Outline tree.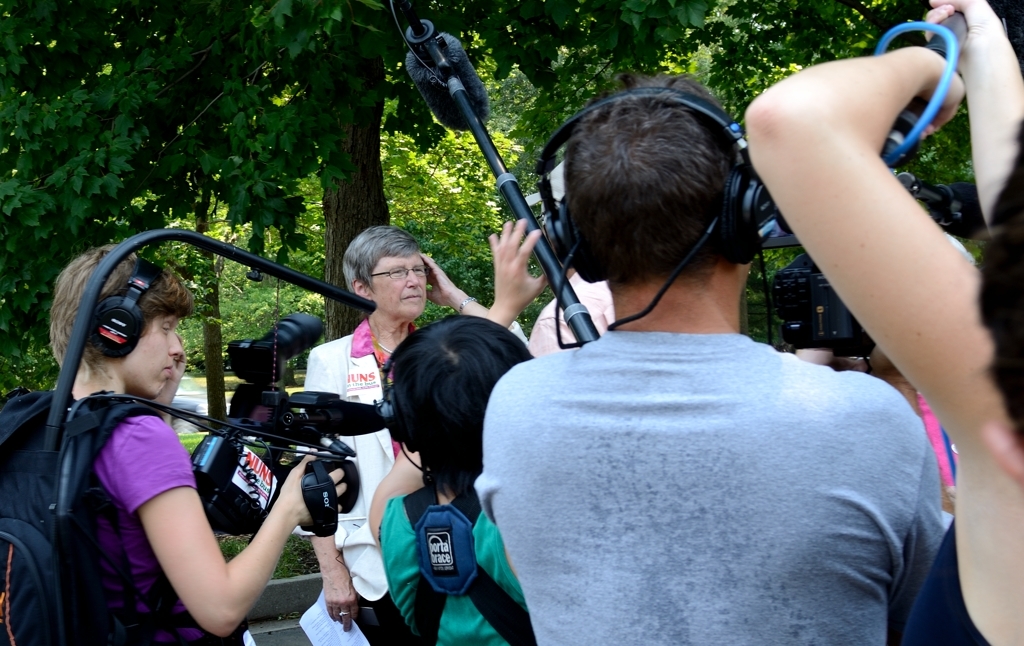
Outline: rect(2, 0, 1023, 388).
